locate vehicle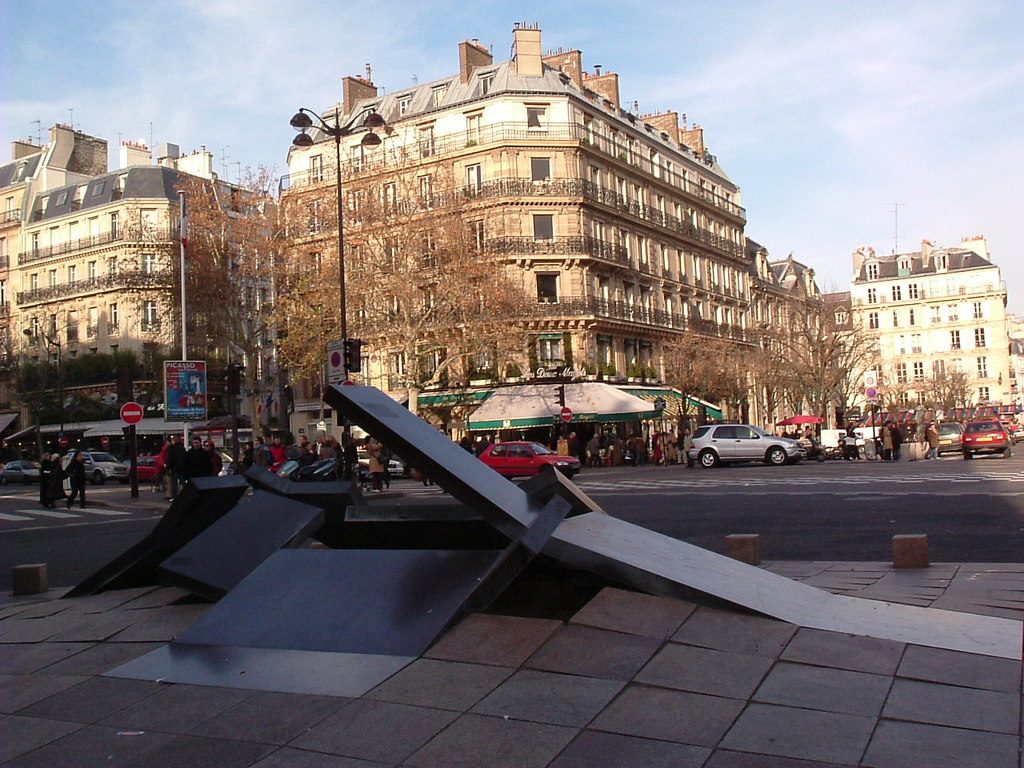
rect(822, 422, 890, 450)
